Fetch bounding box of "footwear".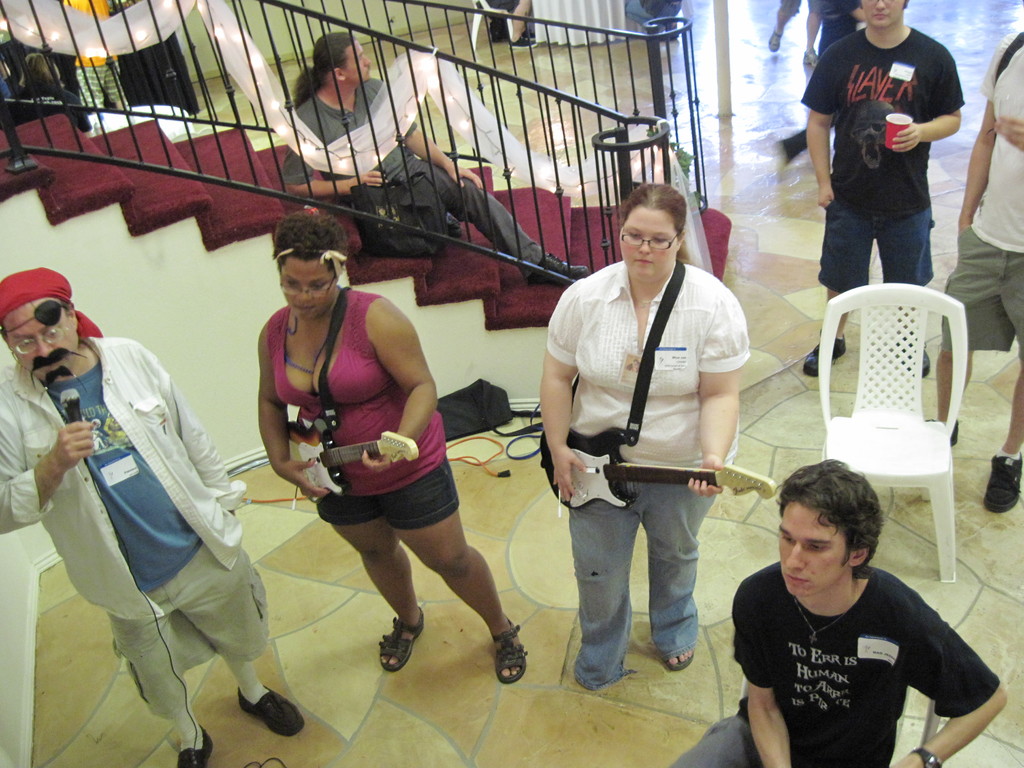
Bbox: crop(522, 28, 538, 40).
